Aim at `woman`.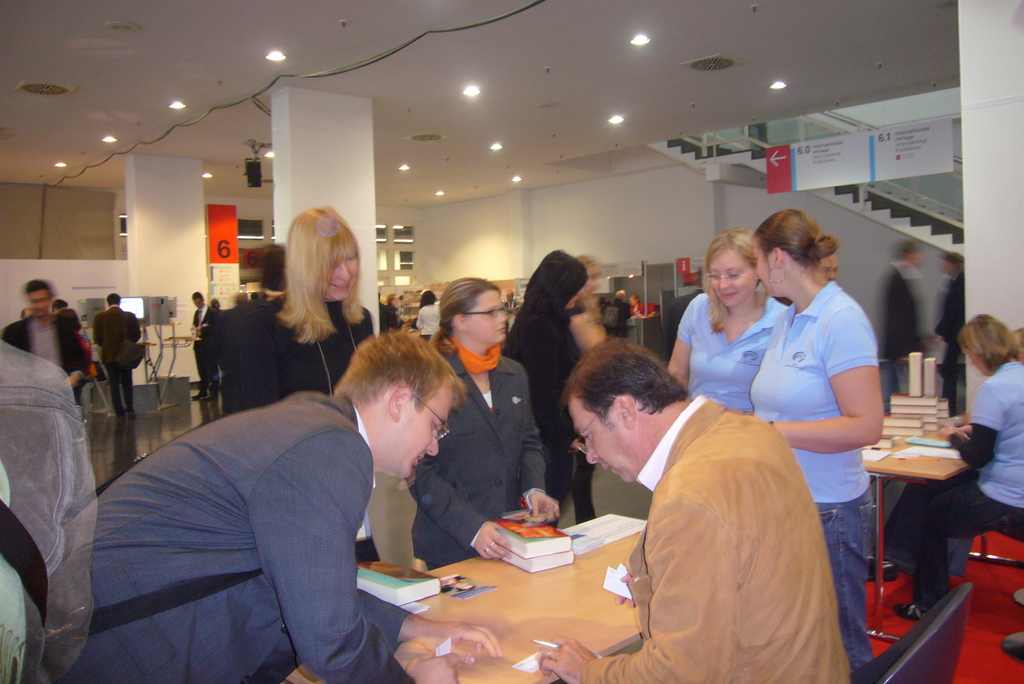
Aimed at bbox=(401, 266, 561, 571).
